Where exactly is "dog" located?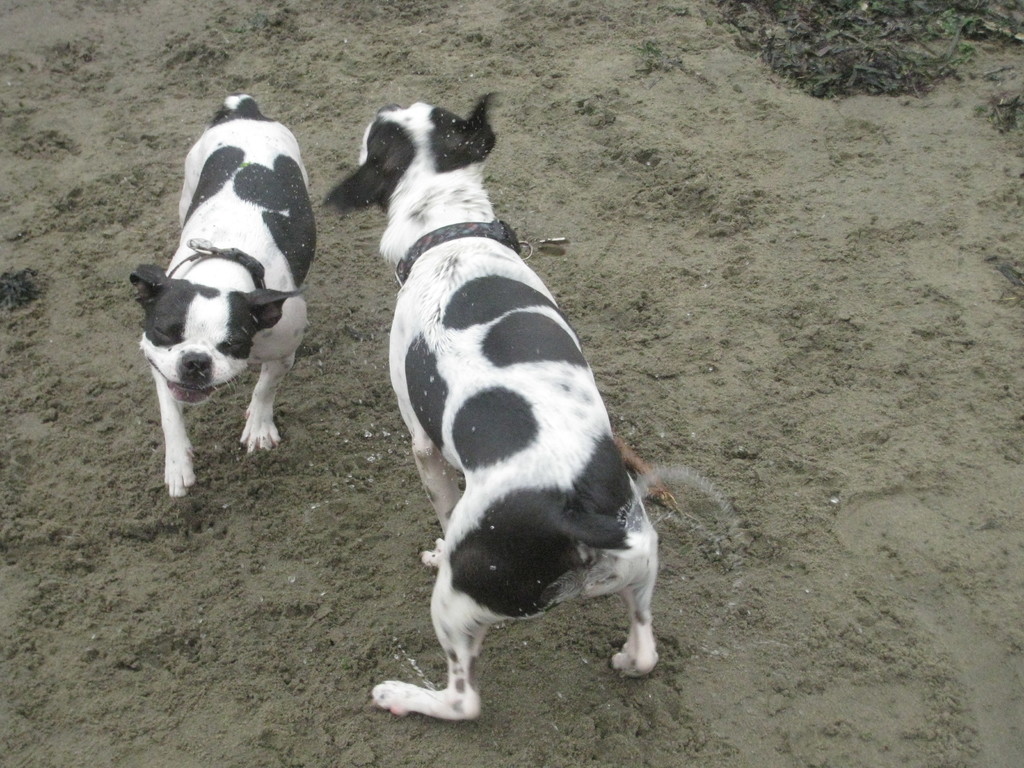
Its bounding box is bbox(321, 90, 664, 716).
